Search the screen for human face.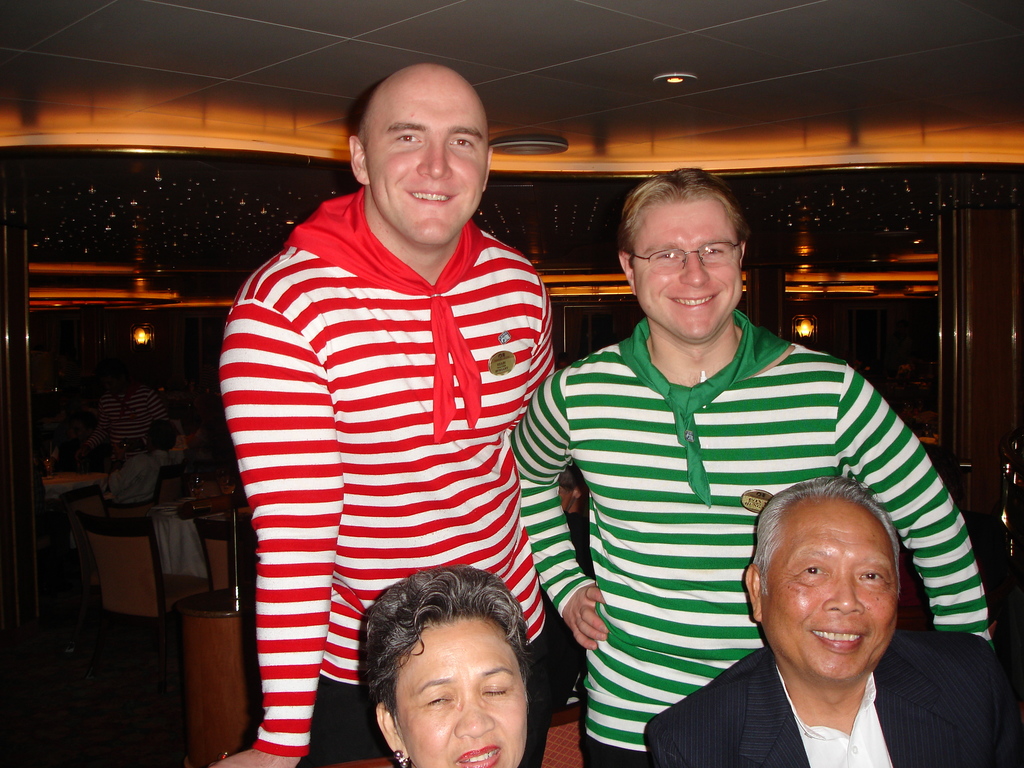
Found at x1=771 y1=483 x2=893 y2=683.
